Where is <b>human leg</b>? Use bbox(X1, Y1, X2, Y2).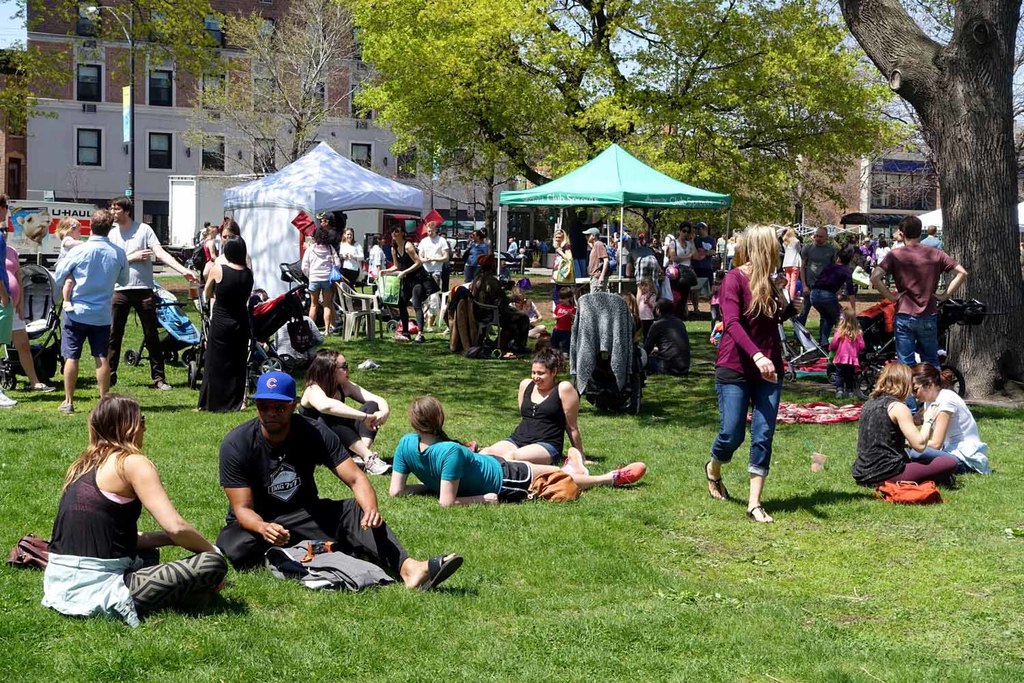
bbox(704, 380, 755, 514).
